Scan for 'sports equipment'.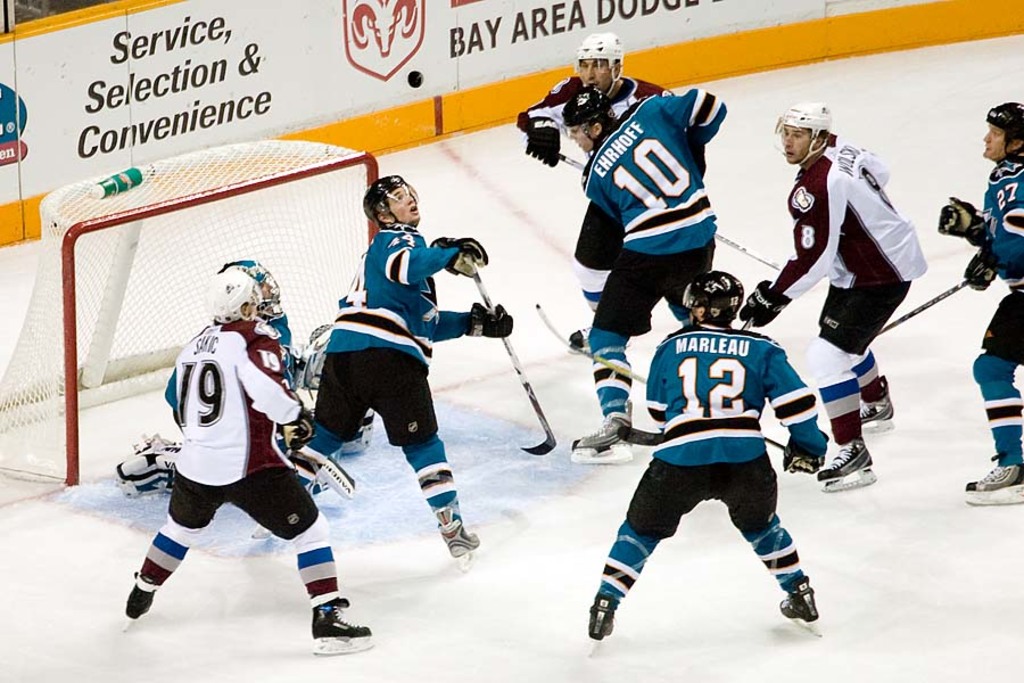
Scan result: rect(580, 593, 620, 648).
